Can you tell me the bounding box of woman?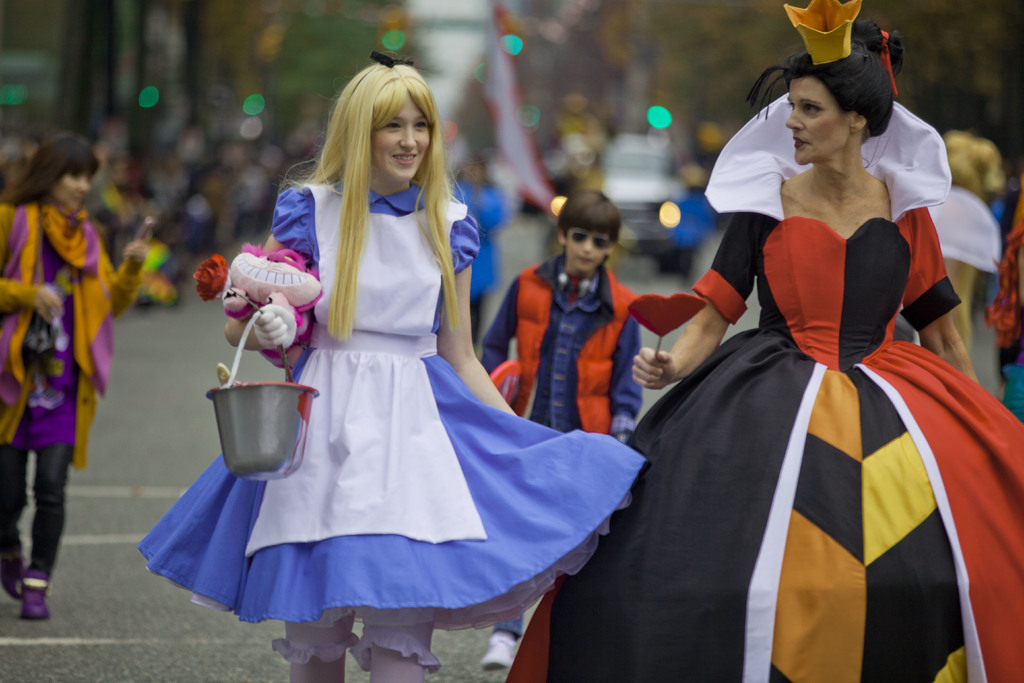
detection(0, 127, 152, 621).
